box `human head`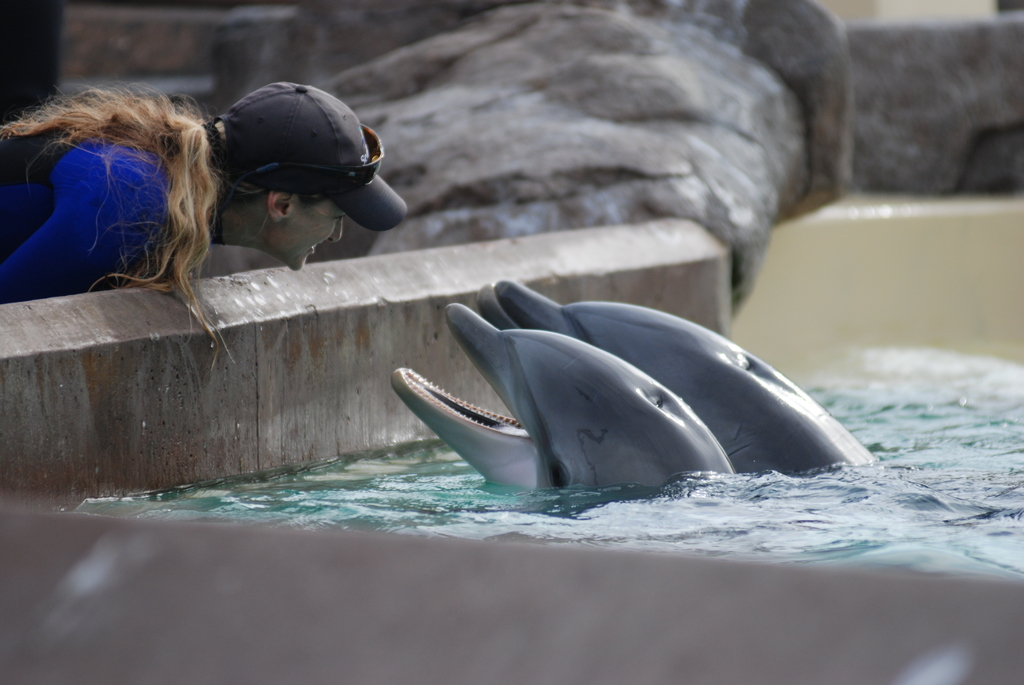
204 83 406 273
